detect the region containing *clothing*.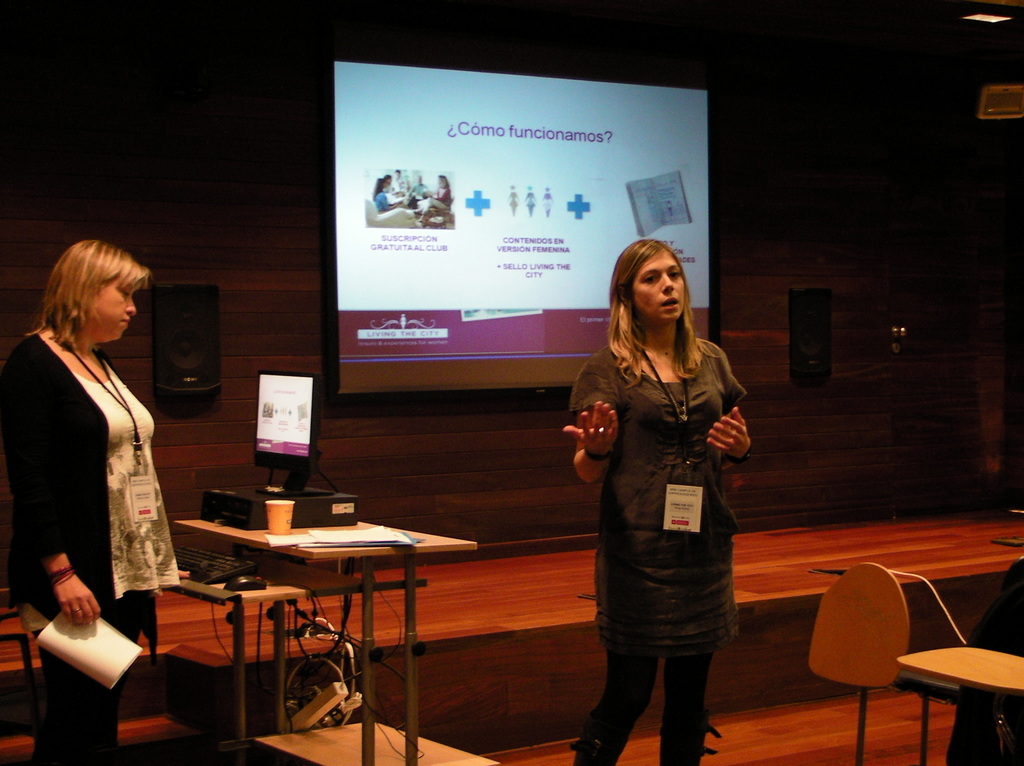
<region>0, 333, 183, 765</region>.
